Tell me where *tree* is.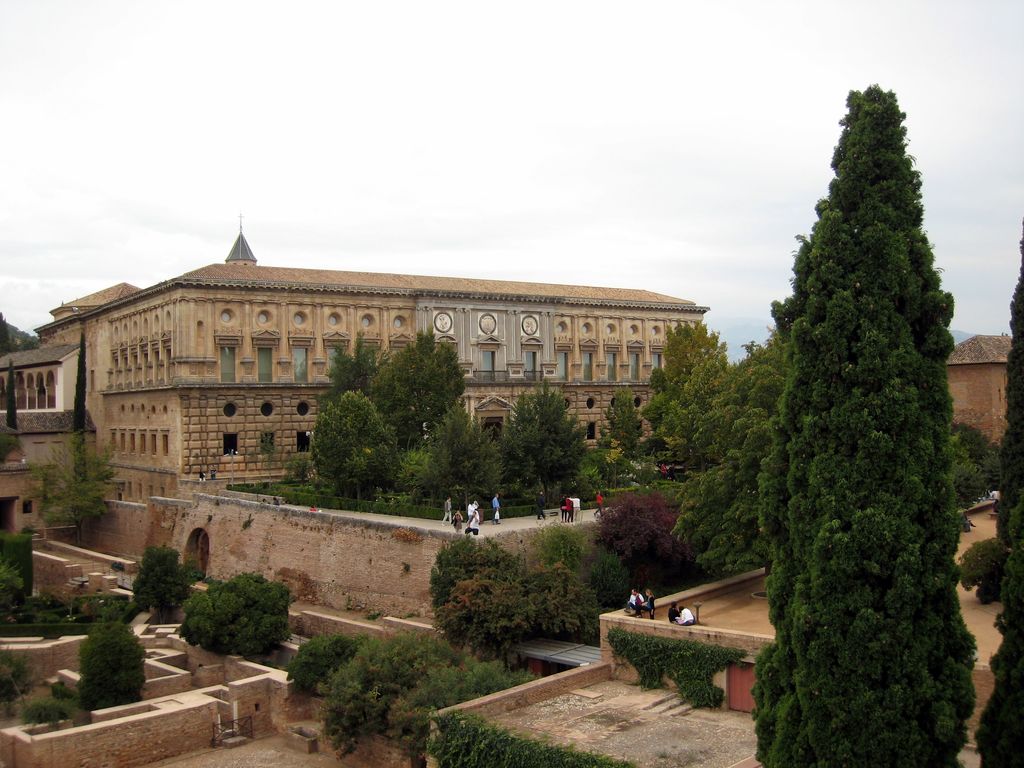
*tree* is at [613, 381, 643, 457].
